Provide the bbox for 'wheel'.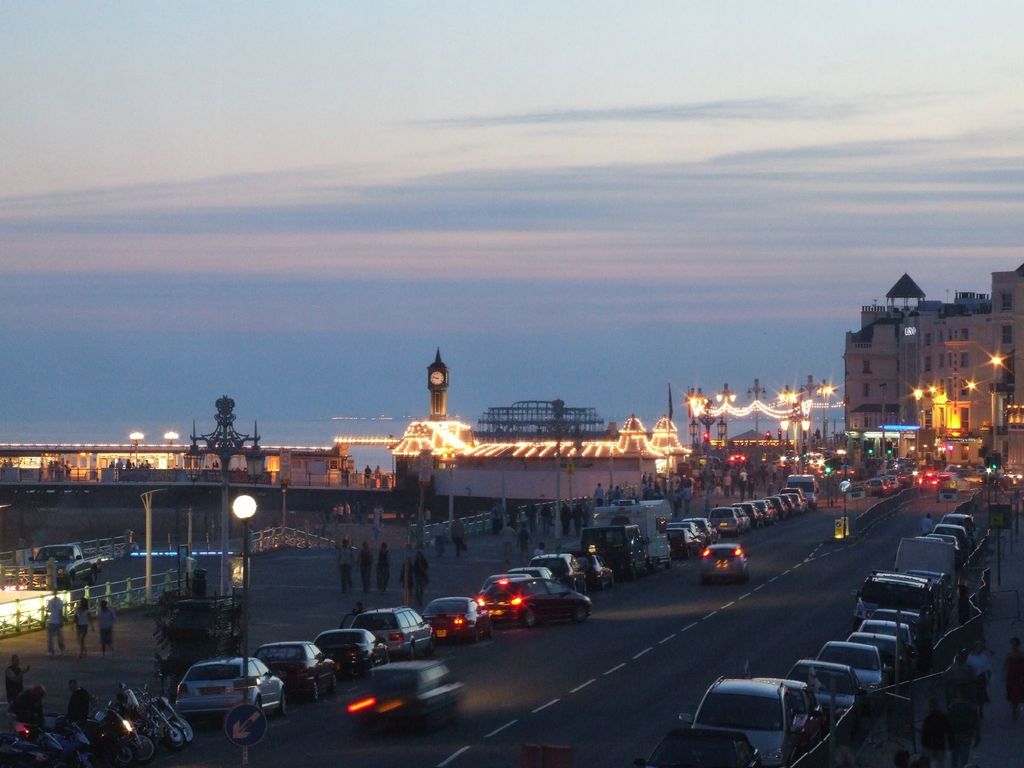
307:678:318:705.
